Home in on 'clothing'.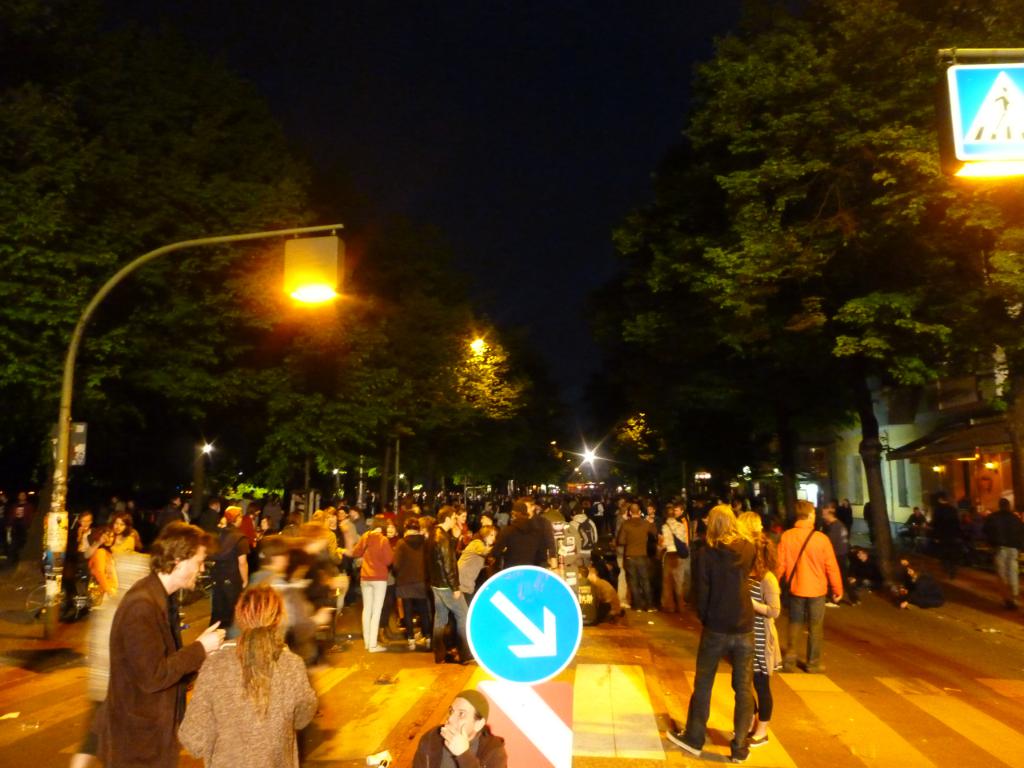
Homed in at 986, 510, 1023, 594.
